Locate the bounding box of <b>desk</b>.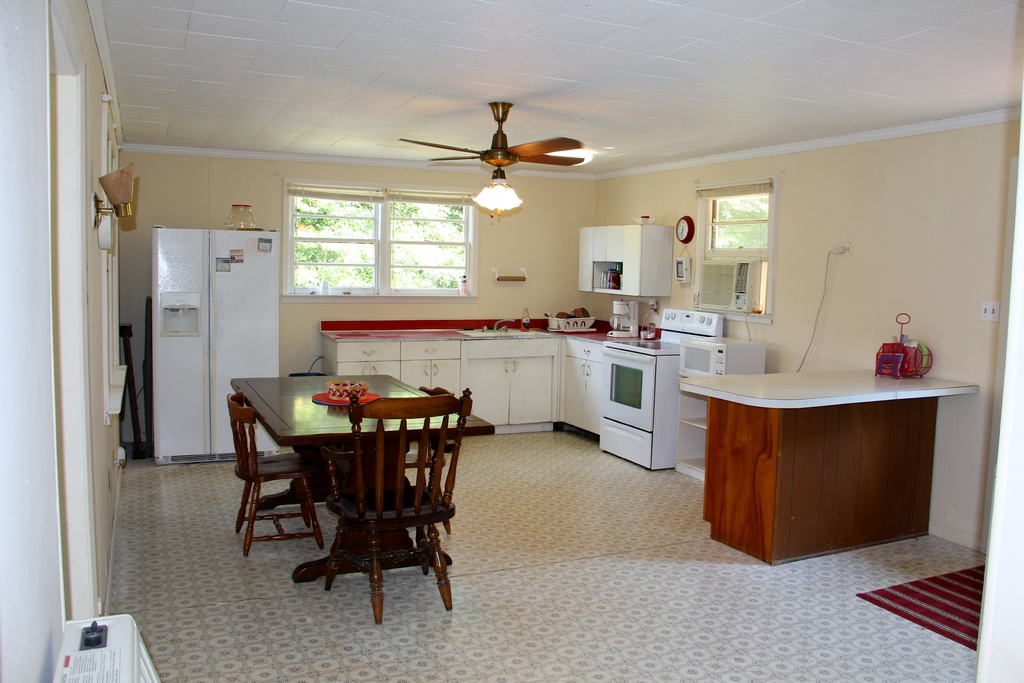
Bounding box: [318, 335, 703, 464].
